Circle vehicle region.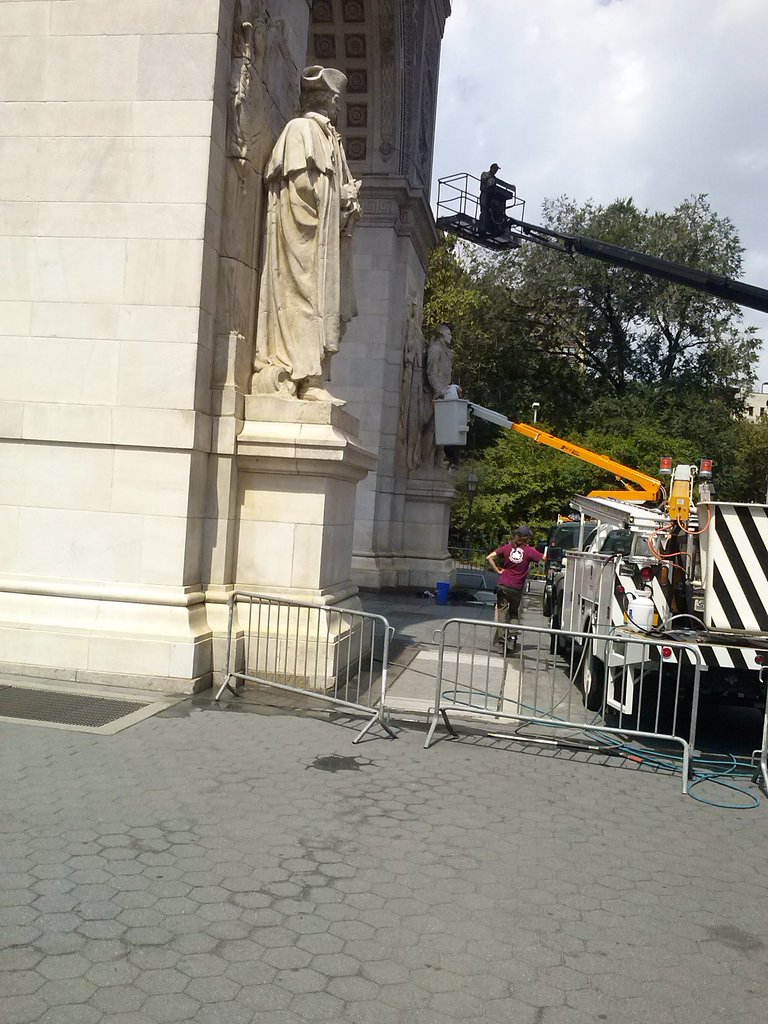
Region: 543,436,762,747.
